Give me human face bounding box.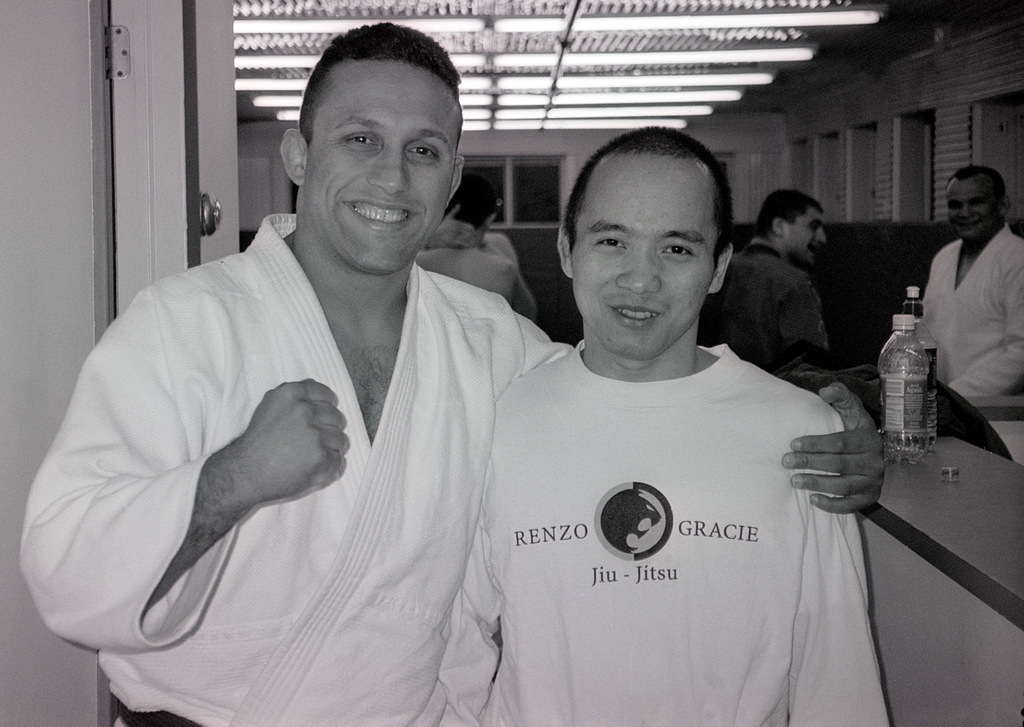
pyautogui.locateOnScreen(796, 208, 833, 257).
